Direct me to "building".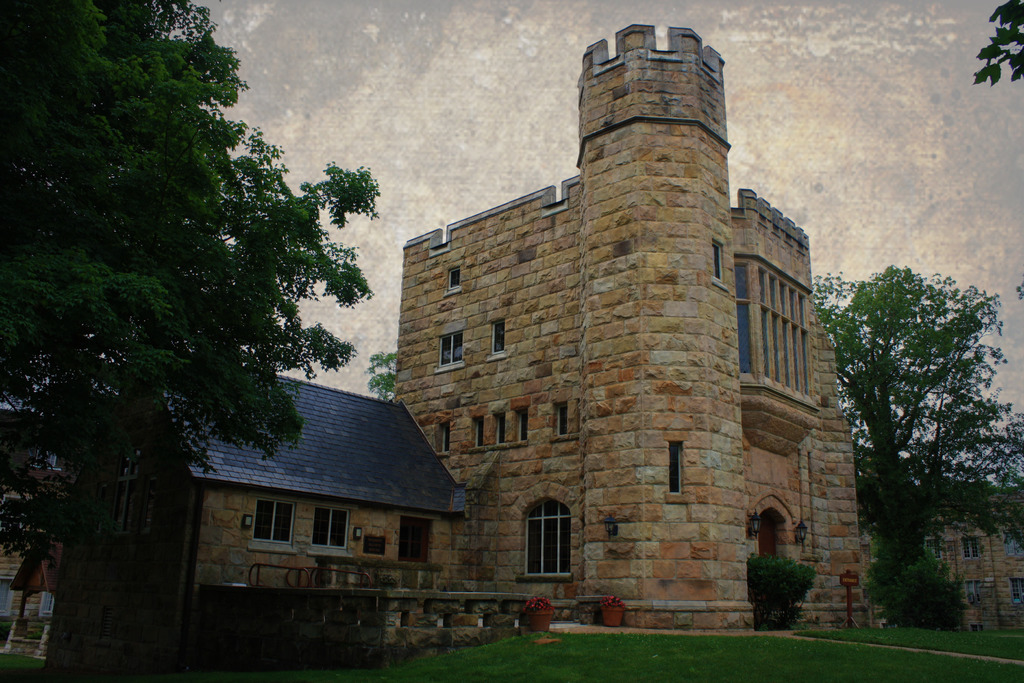
Direction: x1=856 y1=464 x2=1023 y2=645.
